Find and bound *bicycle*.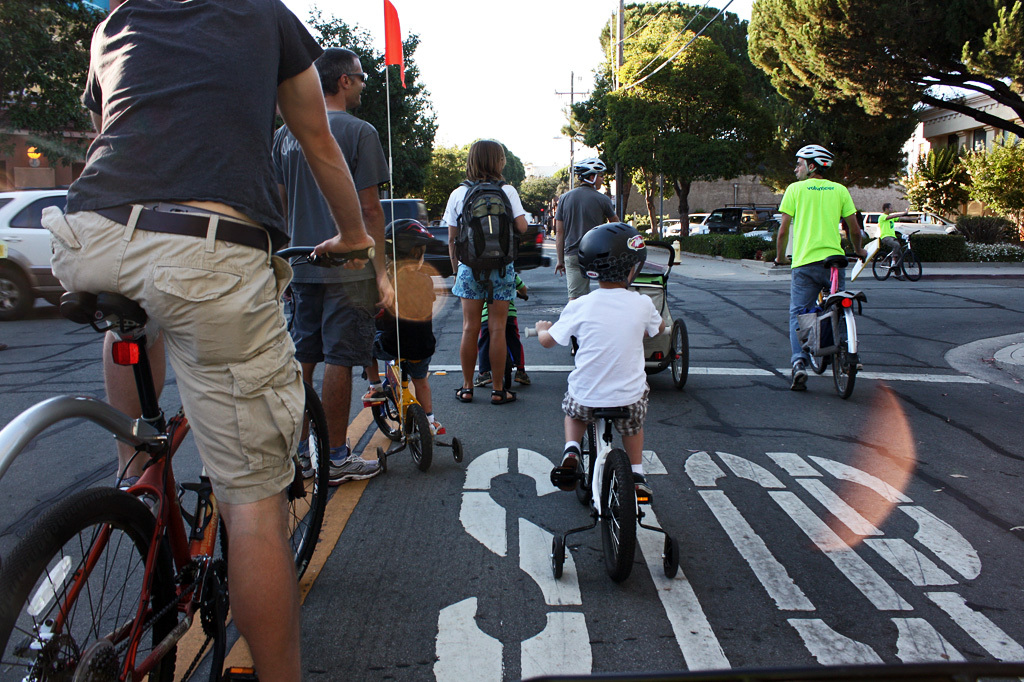
Bound: [left=786, top=258, right=877, bottom=399].
